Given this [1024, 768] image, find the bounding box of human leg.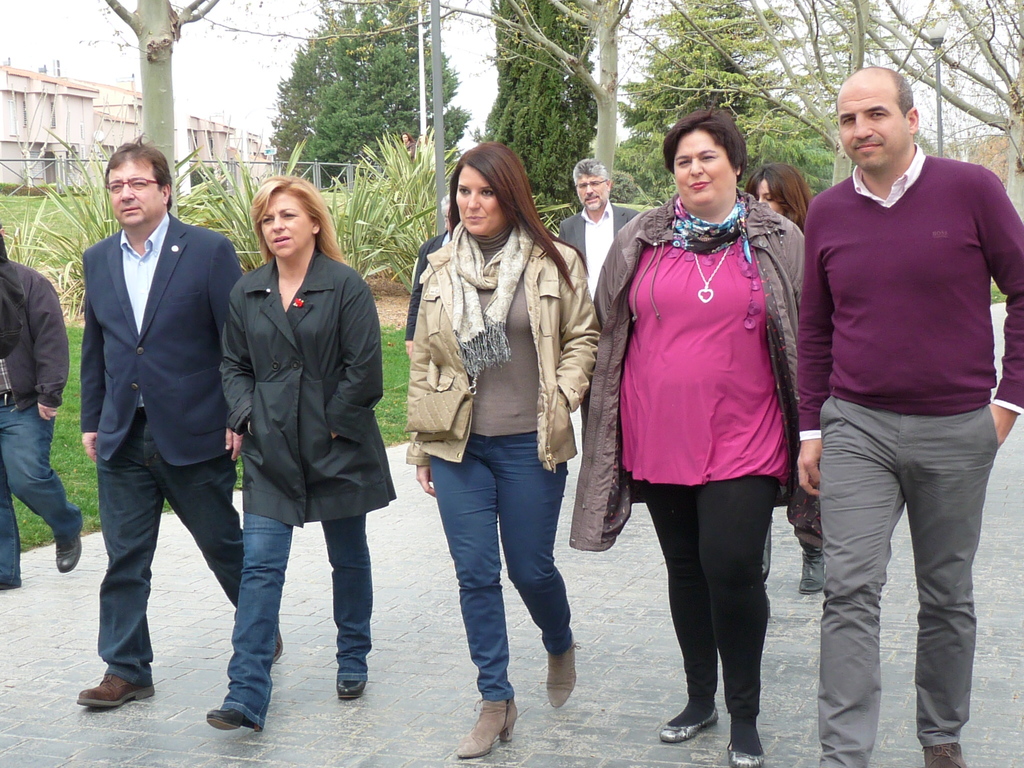
{"x1": 3, "y1": 393, "x2": 84, "y2": 574}.
